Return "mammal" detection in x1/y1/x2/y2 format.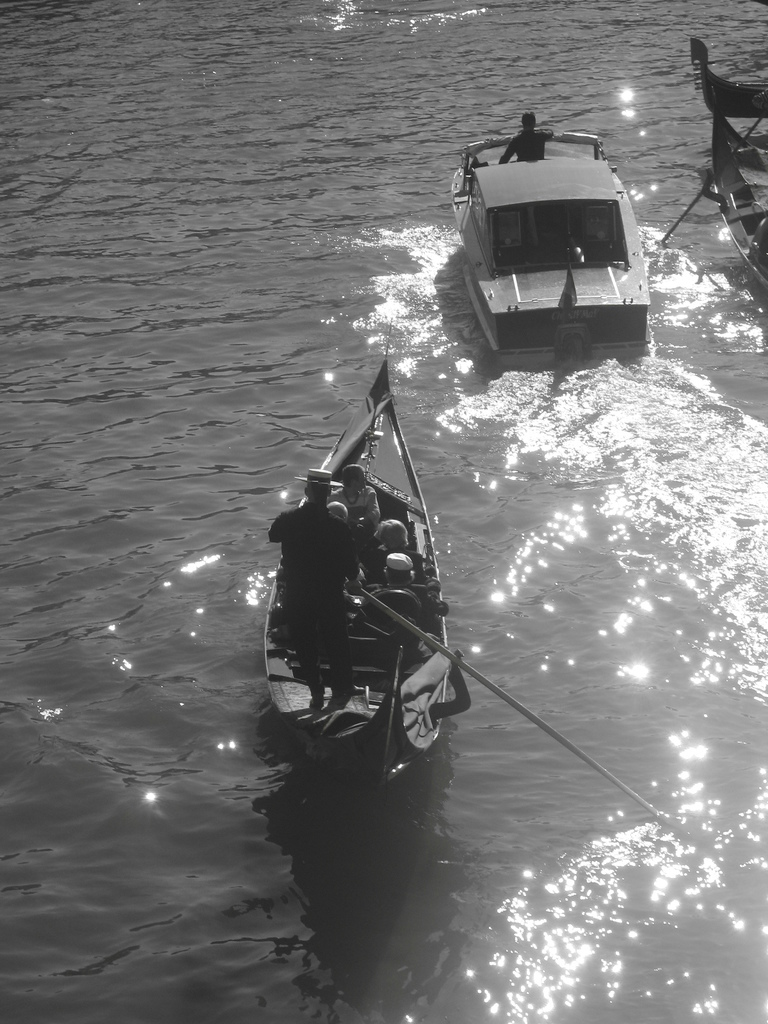
353/549/424/632.
